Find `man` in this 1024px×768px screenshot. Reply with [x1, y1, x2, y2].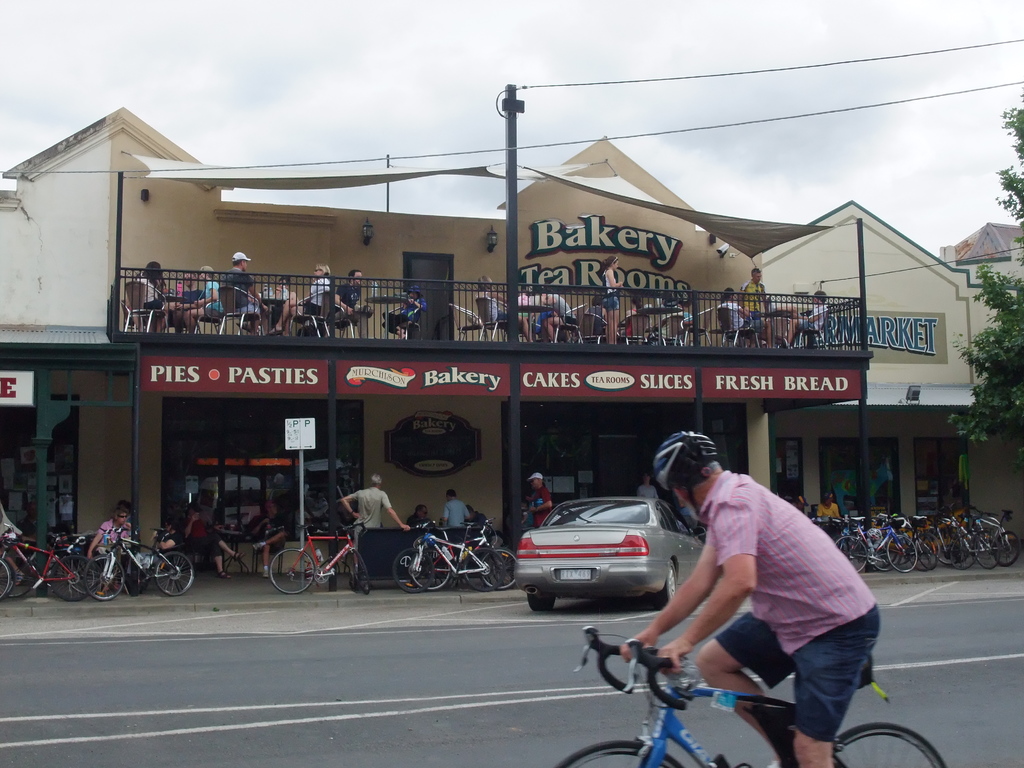
[339, 474, 410, 557].
